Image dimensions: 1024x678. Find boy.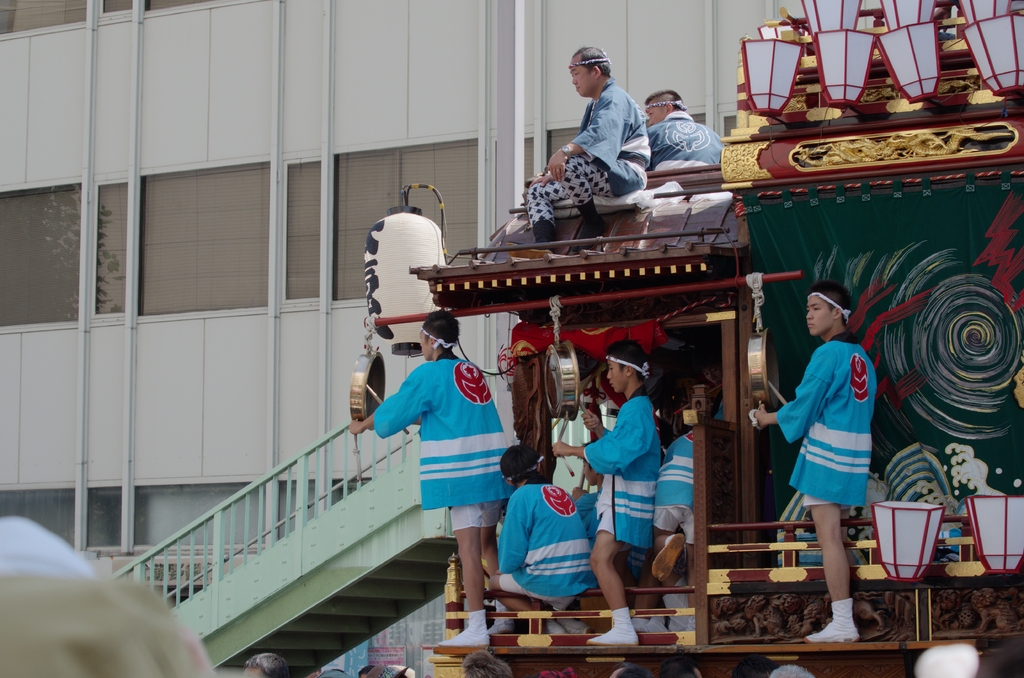
(left=554, top=341, right=660, bottom=645).
